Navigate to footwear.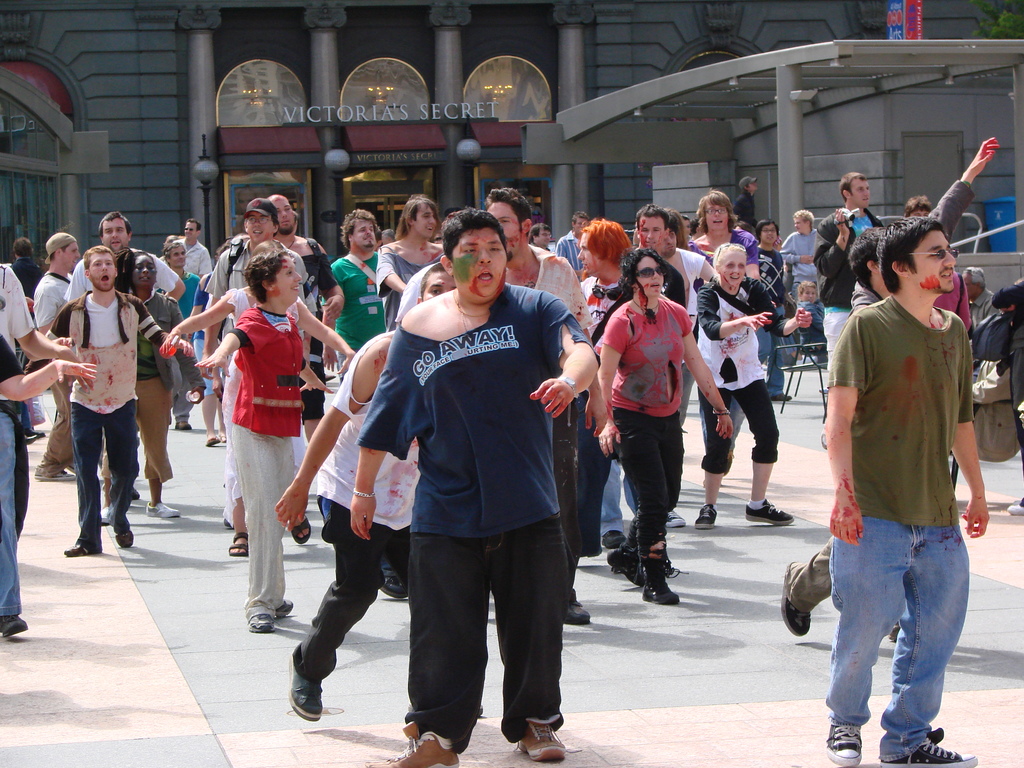
Navigation target: x1=827 y1=722 x2=861 y2=767.
